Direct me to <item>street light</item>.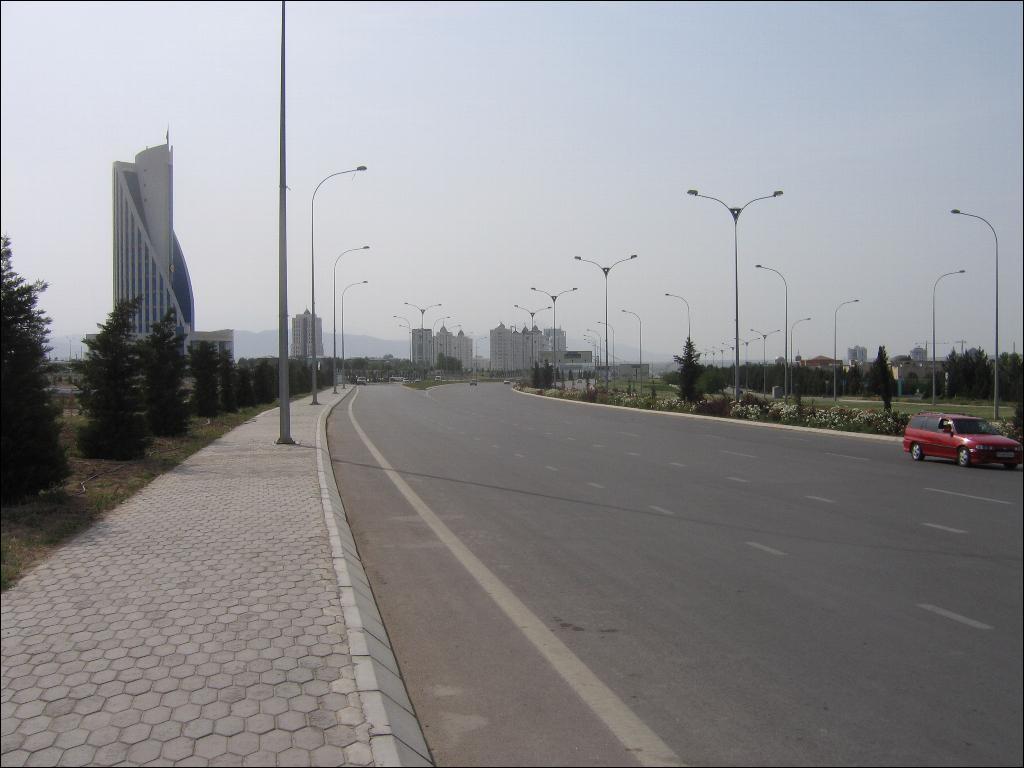
Direction: l=950, t=205, r=998, b=421.
